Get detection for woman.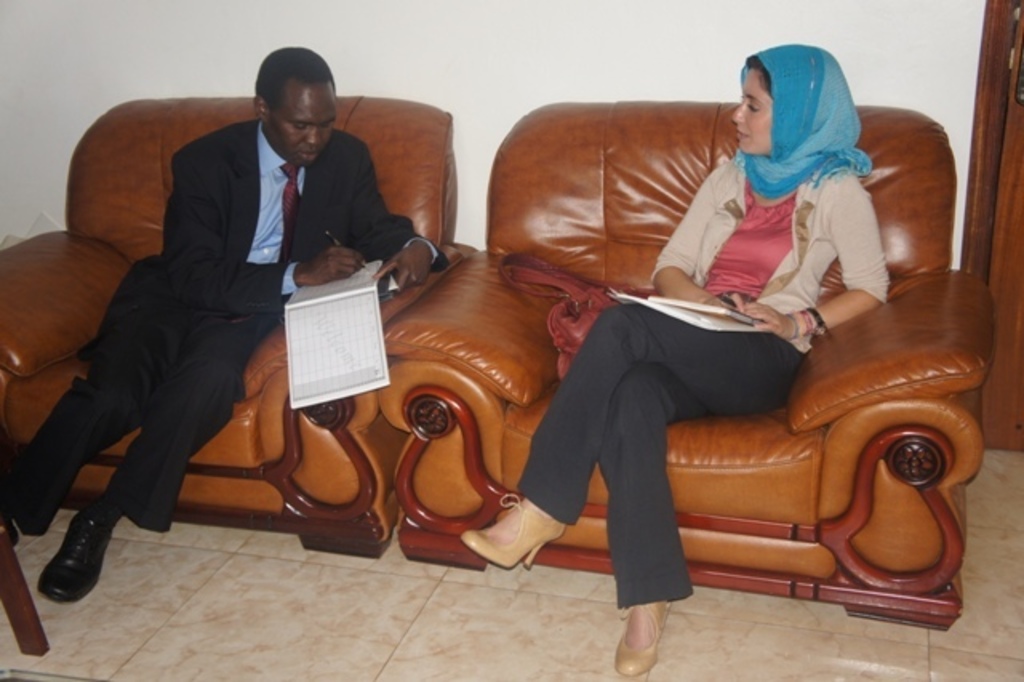
Detection: [459, 32, 891, 672].
